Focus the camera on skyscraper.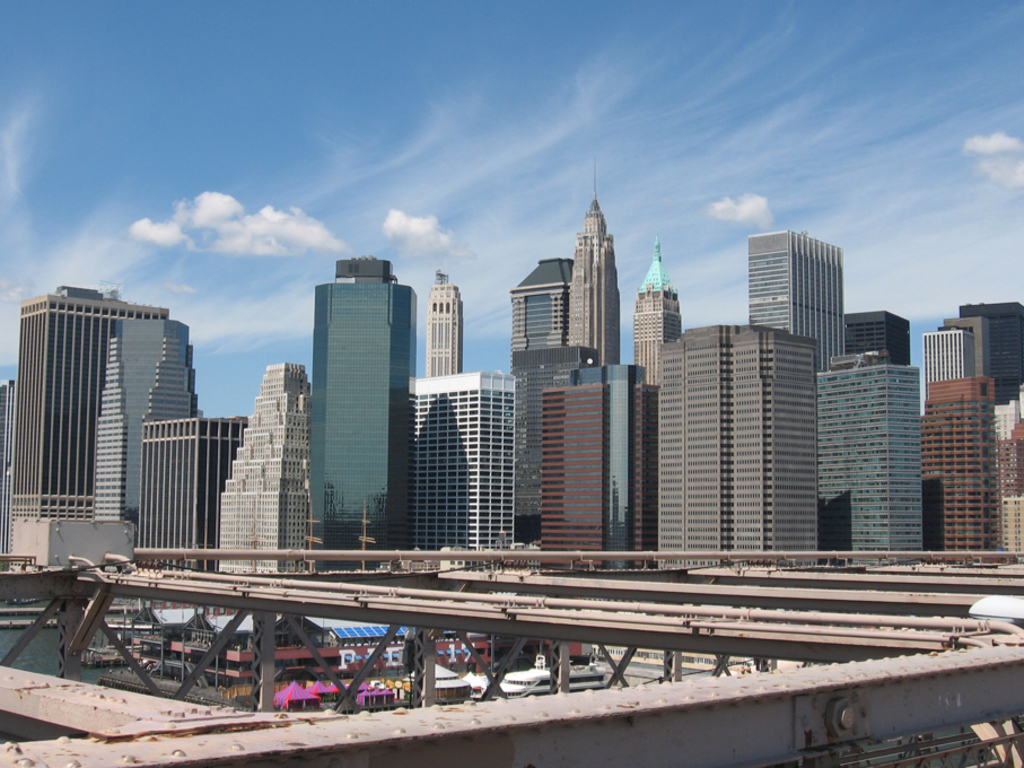
Focus region: <region>812, 356, 920, 565</region>.
